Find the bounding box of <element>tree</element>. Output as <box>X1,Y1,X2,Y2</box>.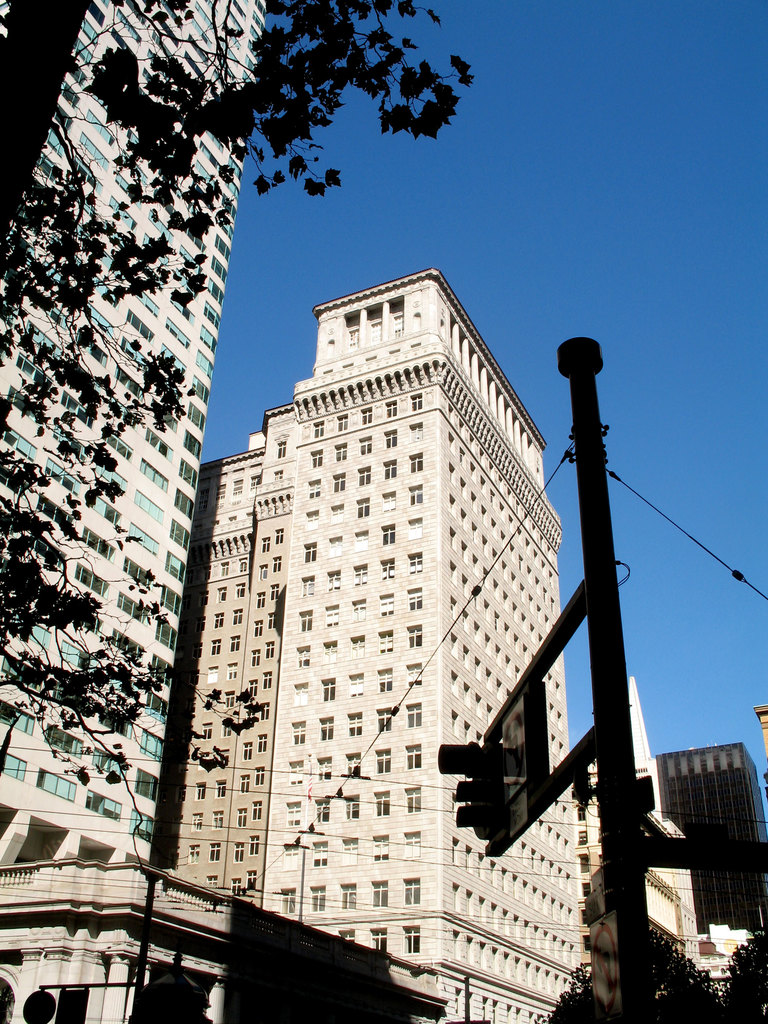
<box>0,0,483,900</box>.
